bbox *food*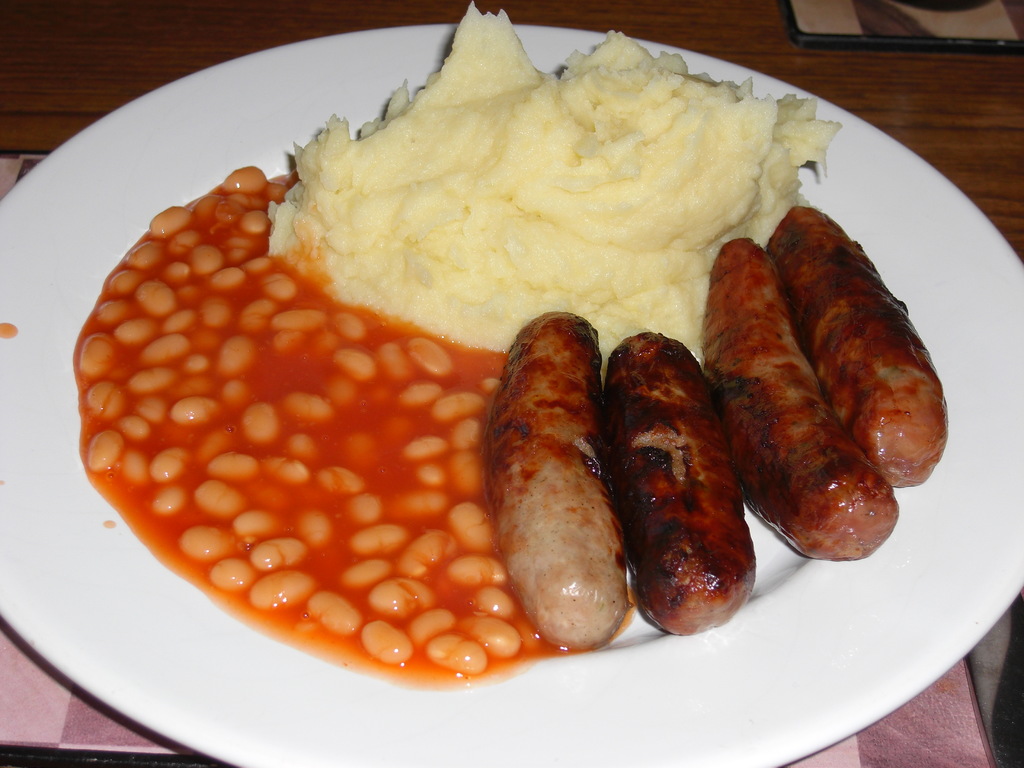
box=[761, 202, 952, 487]
